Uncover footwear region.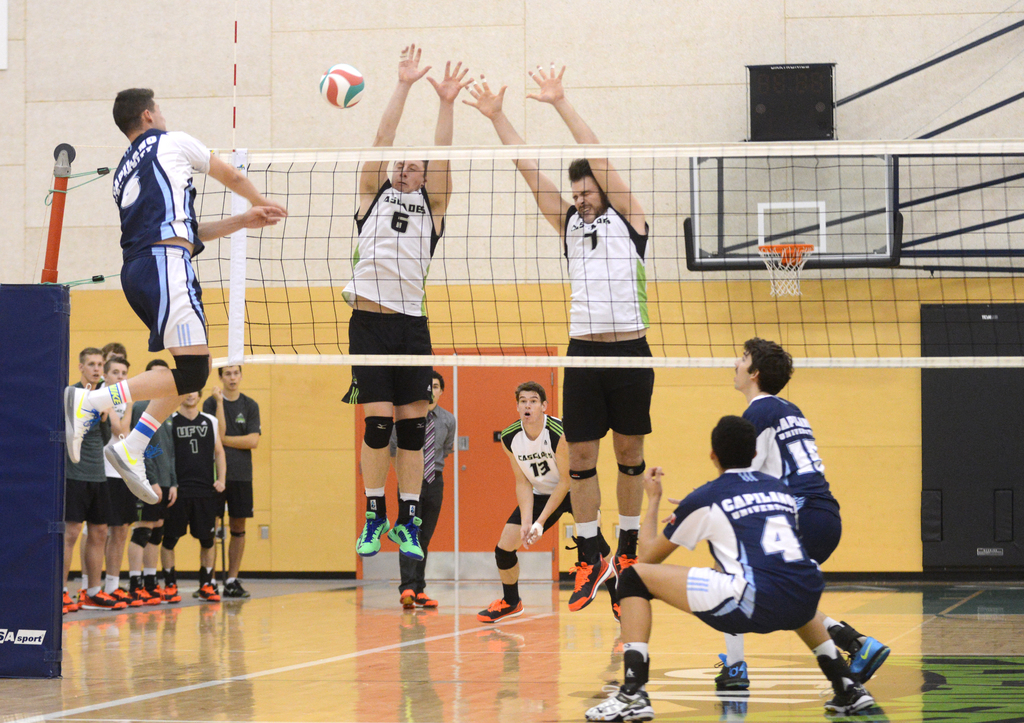
Uncovered: [609,556,639,620].
